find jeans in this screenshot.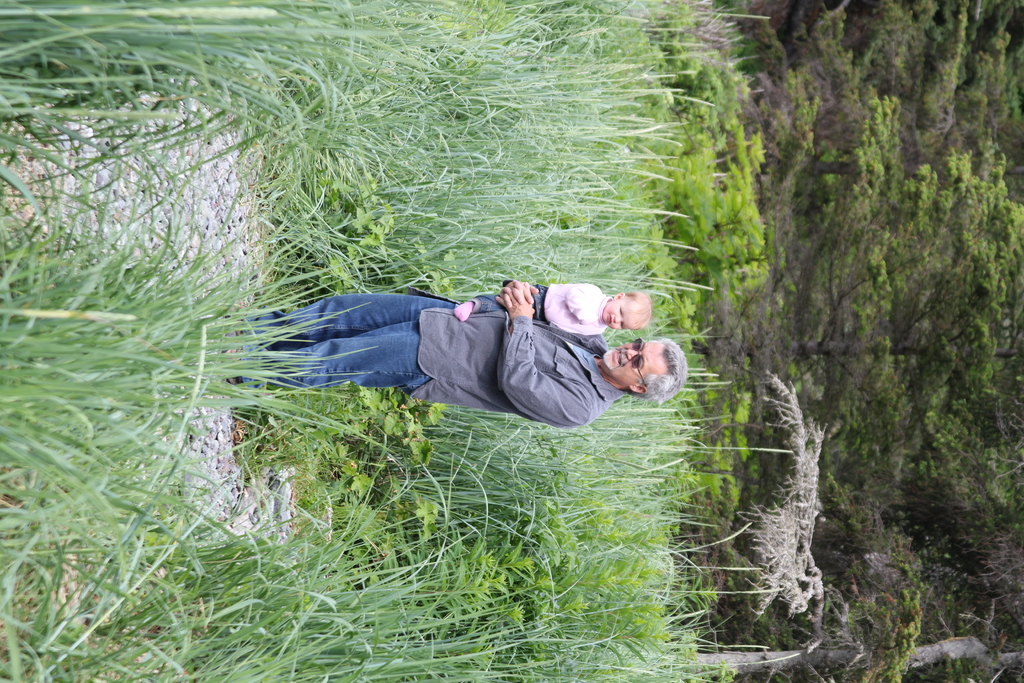
The bounding box for jeans is left=267, top=295, right=464, bottom=408.
